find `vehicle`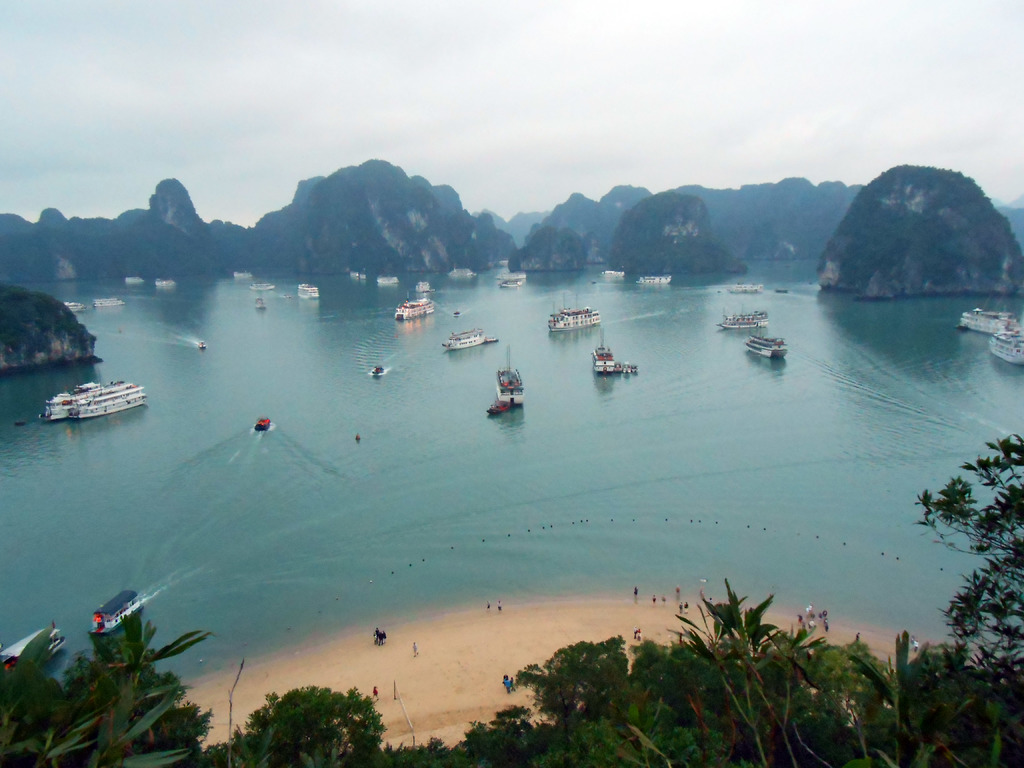
detection(487, 399, 509, 415)
